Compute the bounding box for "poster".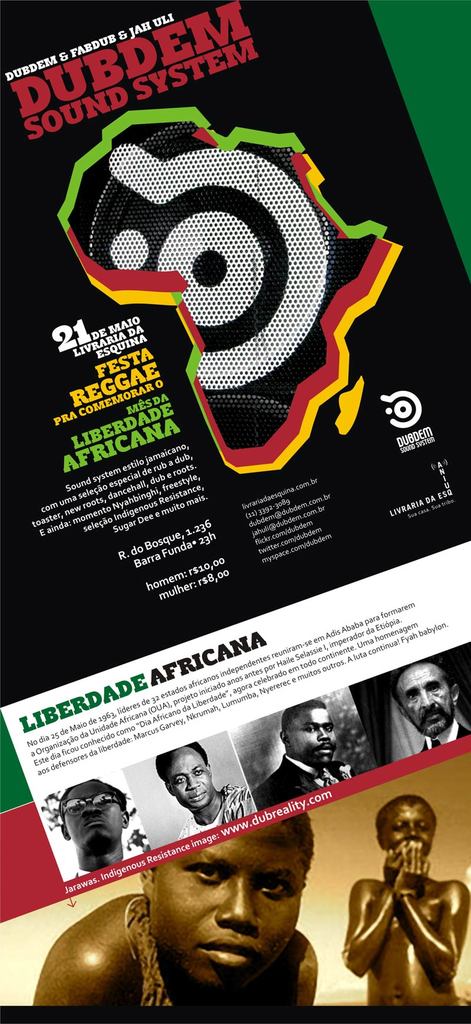
(0,0,470,1023).
